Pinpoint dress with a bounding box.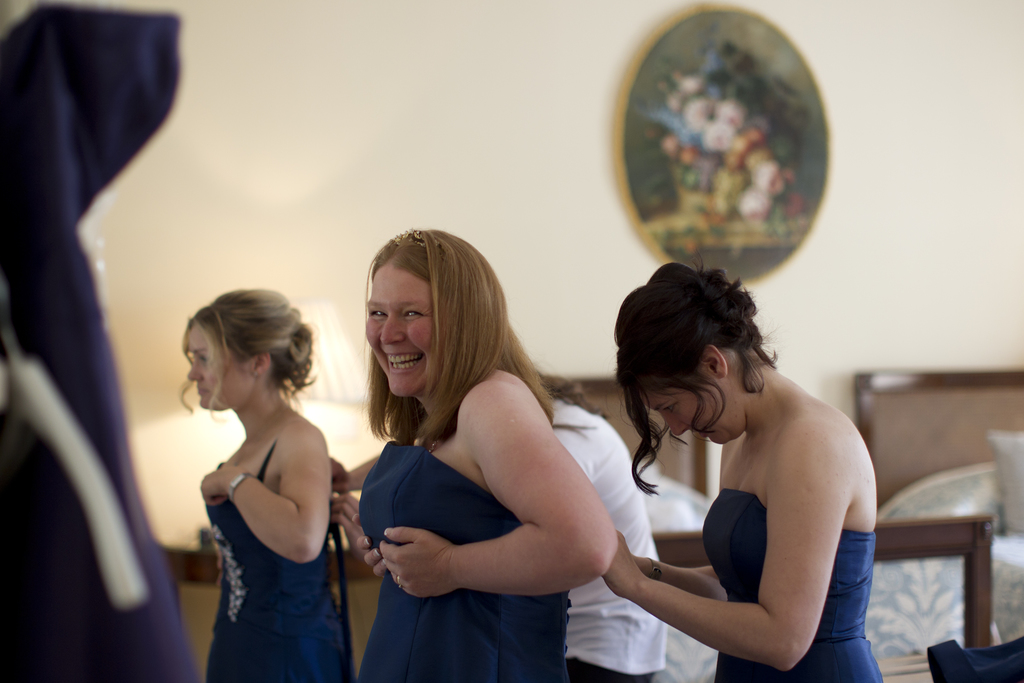
left=358, top=442, right=570, bottom=682.
